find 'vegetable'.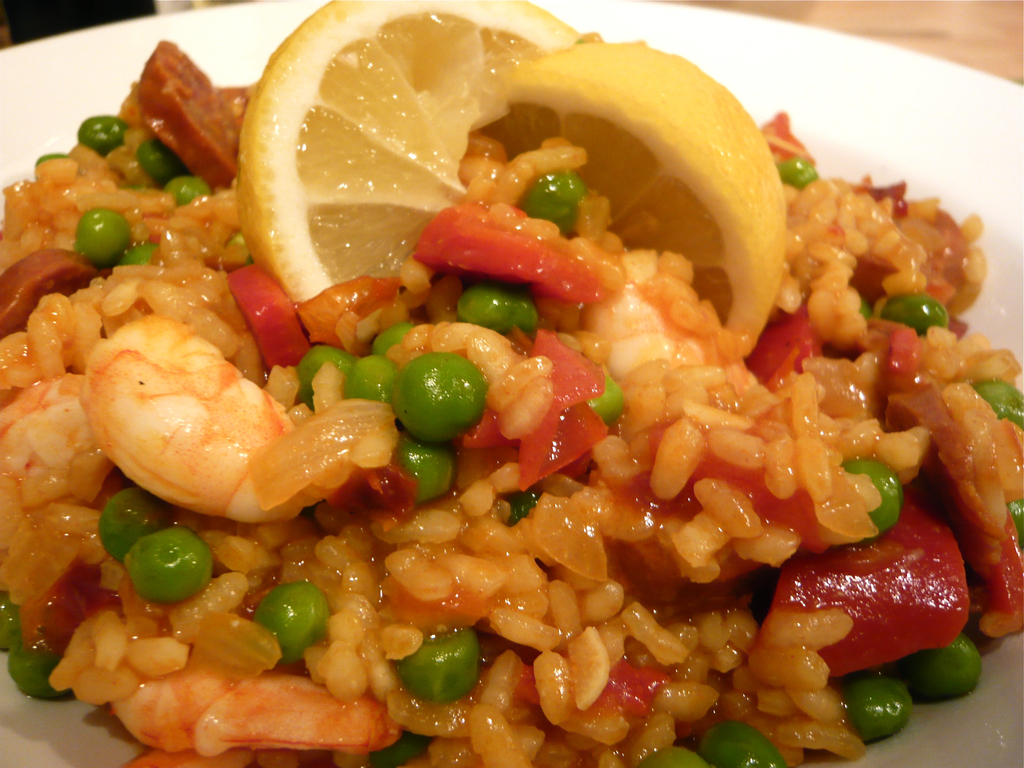
rect(410, 196, 610, 310).
